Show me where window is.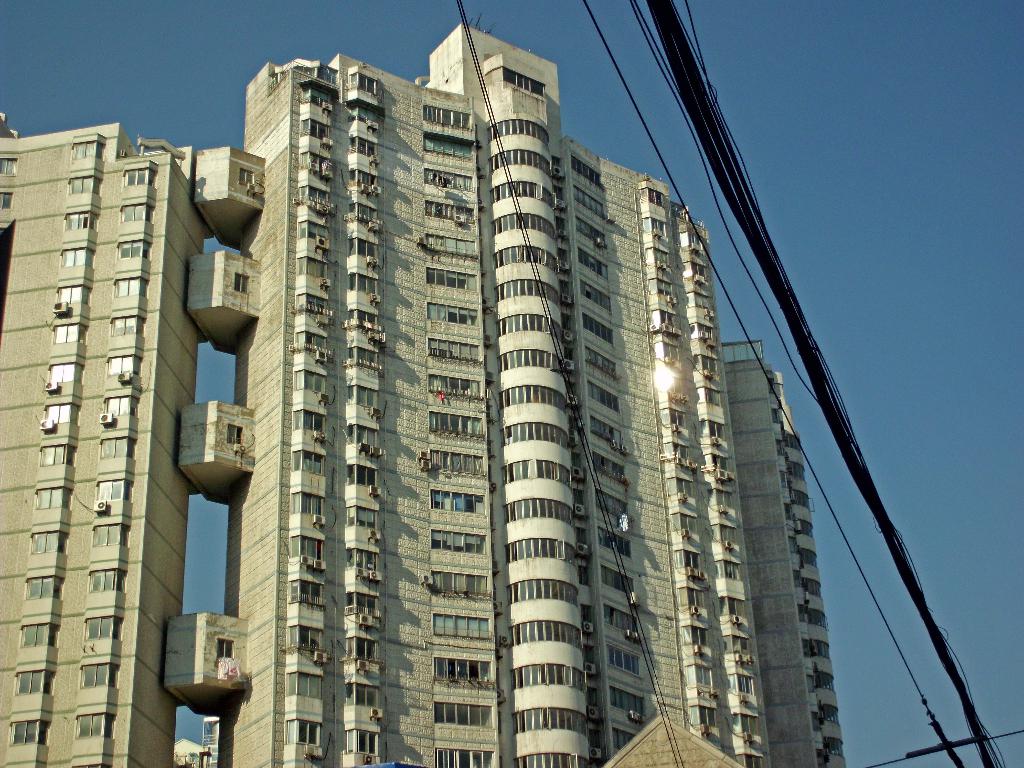
window is at locate(419, 167, 470, 193).
